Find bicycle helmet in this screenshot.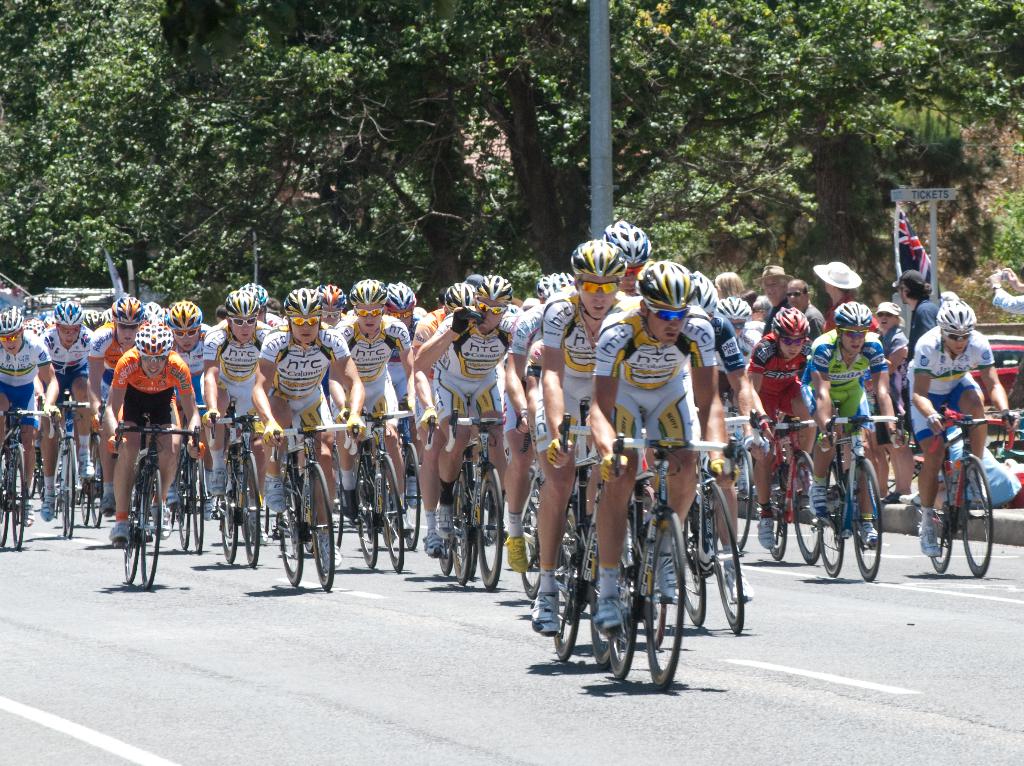
The bounding box for bicycle helmet is (602,222,650,266).
